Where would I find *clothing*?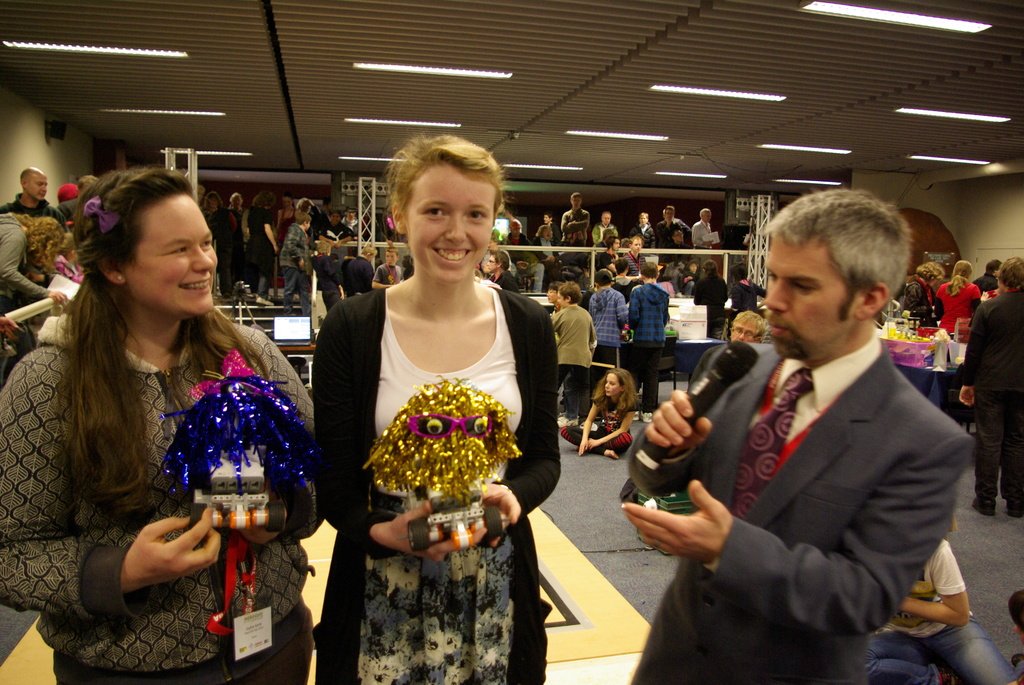
At {"left": 630, "top": 283, "right": 675, "bottom": 405}.
